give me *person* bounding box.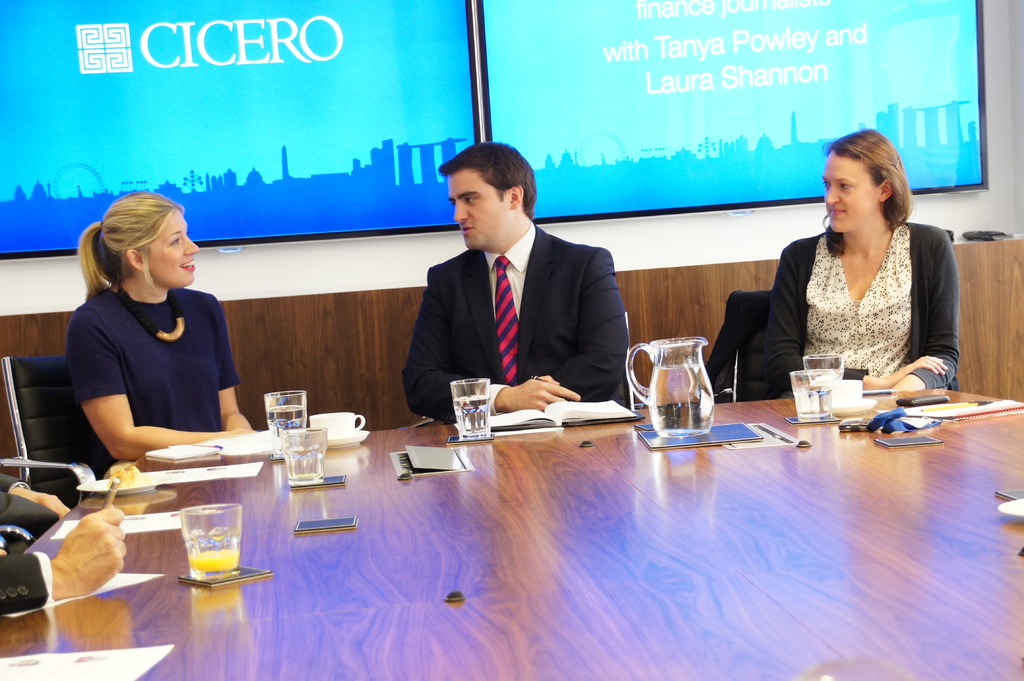
region(64, 189, 254, 468).
